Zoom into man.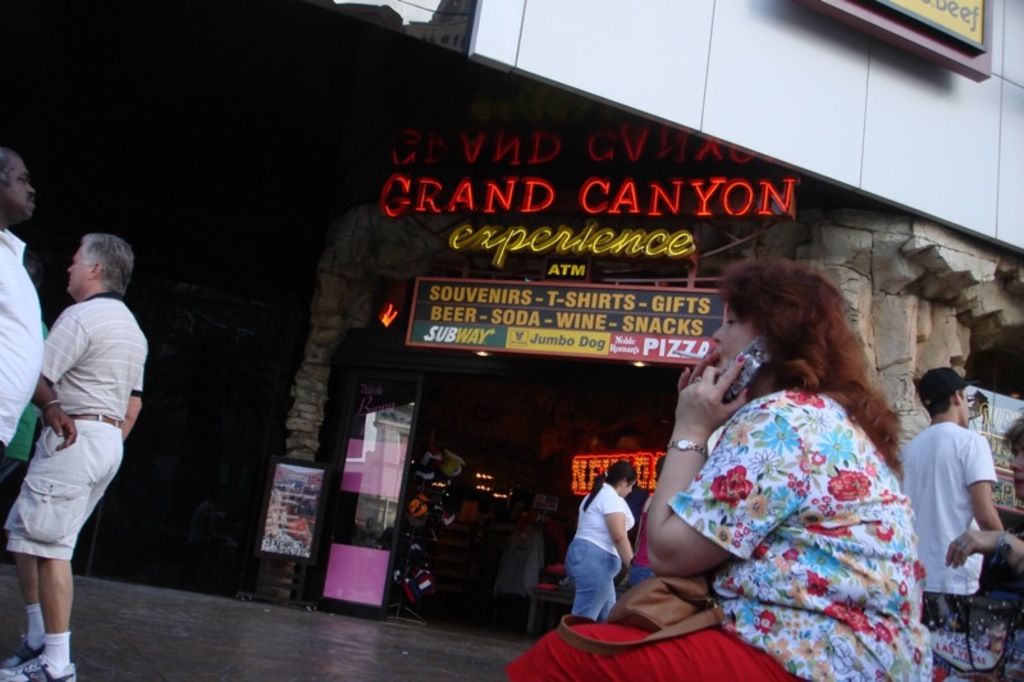
Zoom target: BBox(0, 145, 92, 571).
